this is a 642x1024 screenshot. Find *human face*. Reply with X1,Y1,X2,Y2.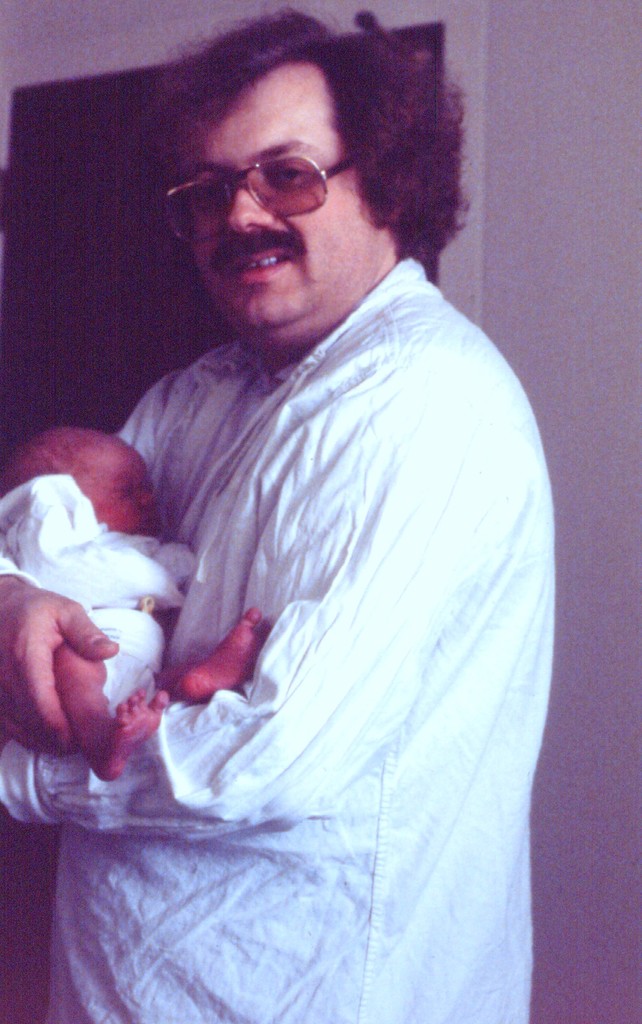
74,430,156,535.
